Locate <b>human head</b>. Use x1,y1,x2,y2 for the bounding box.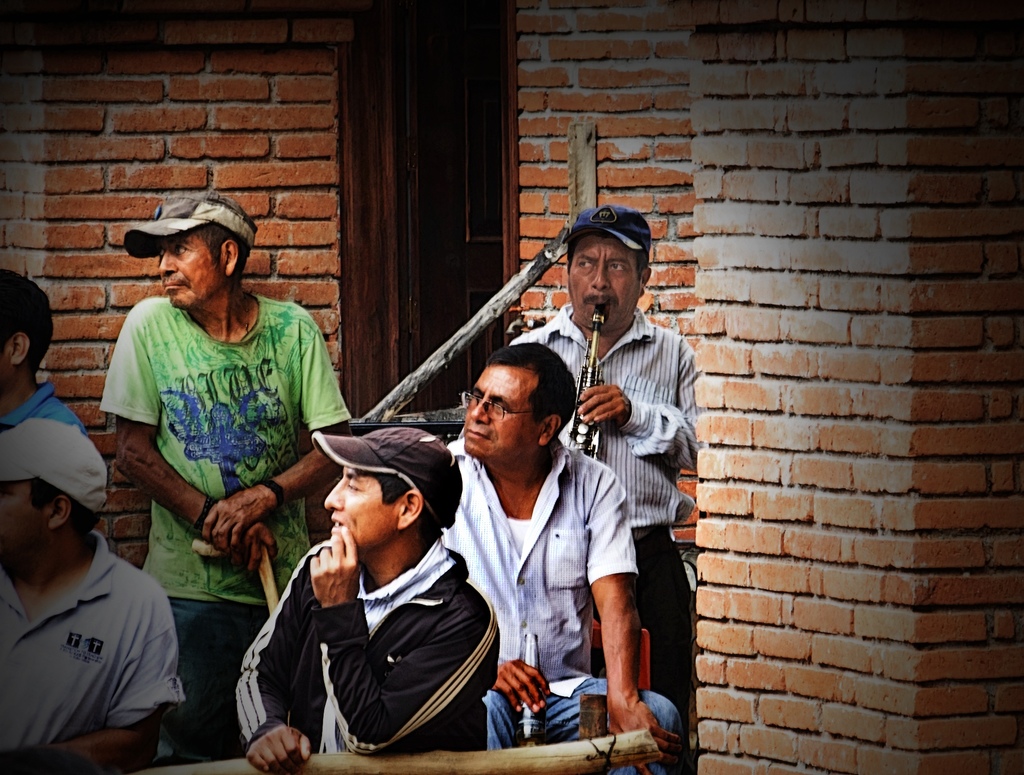
0,269,58,391.
